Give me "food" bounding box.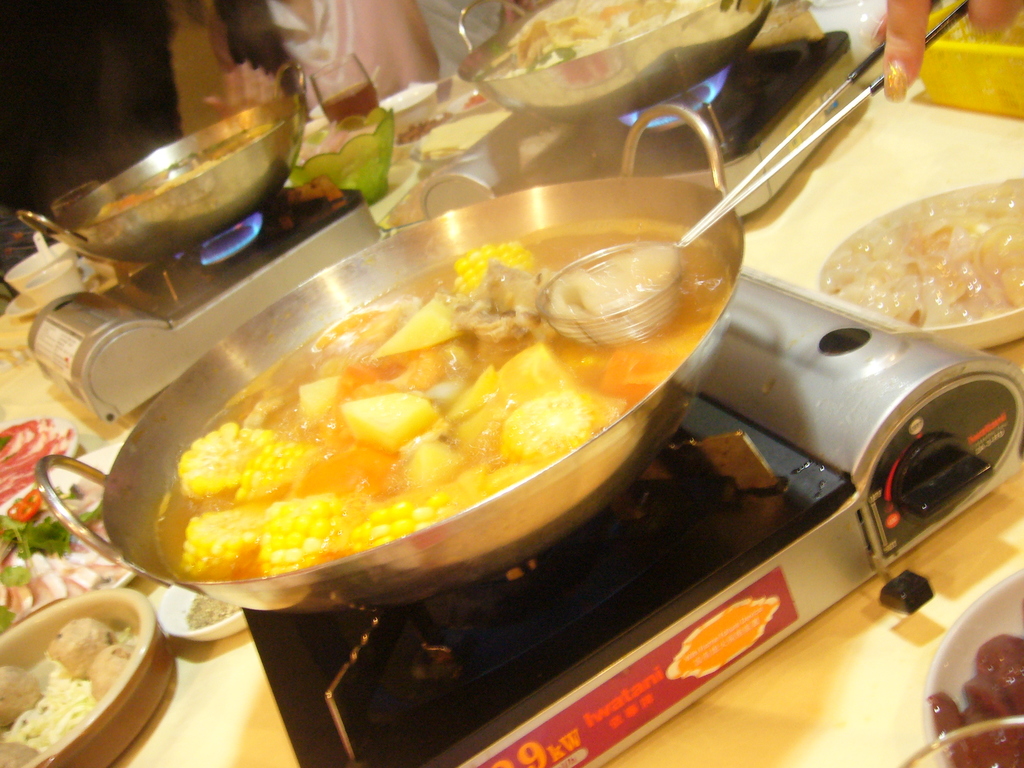
[818, 171, 1023, 330].
